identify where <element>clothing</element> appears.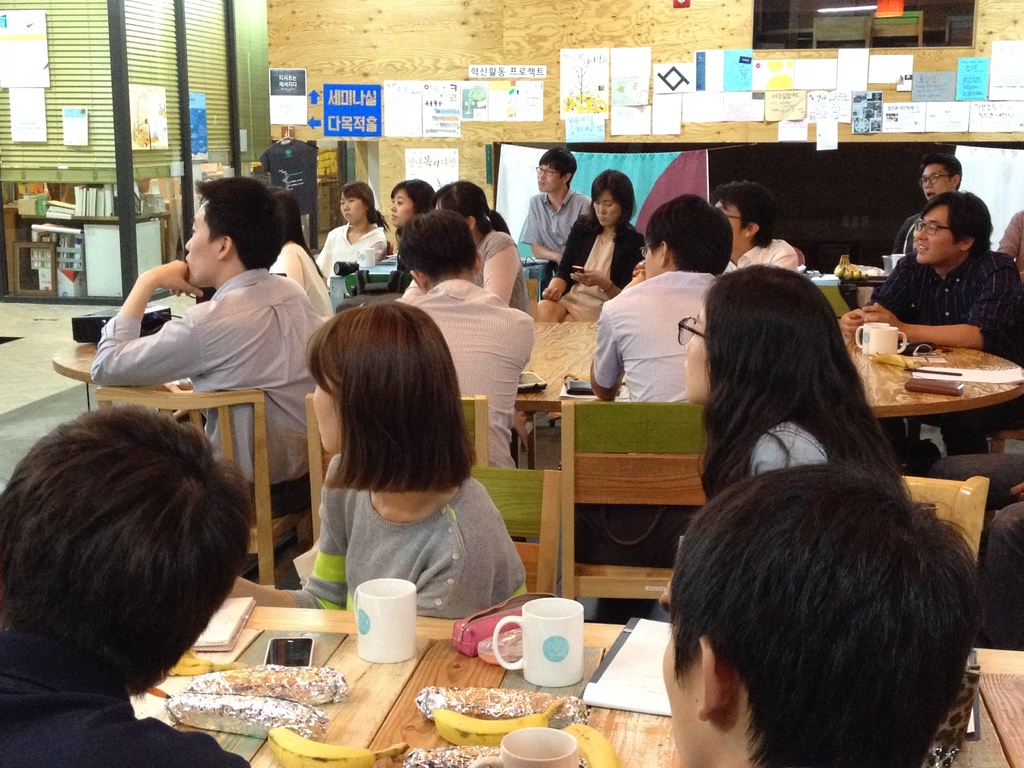
Appears at {"x1": 321, "y1": 223, "x2": 388, "y2": 285}.
